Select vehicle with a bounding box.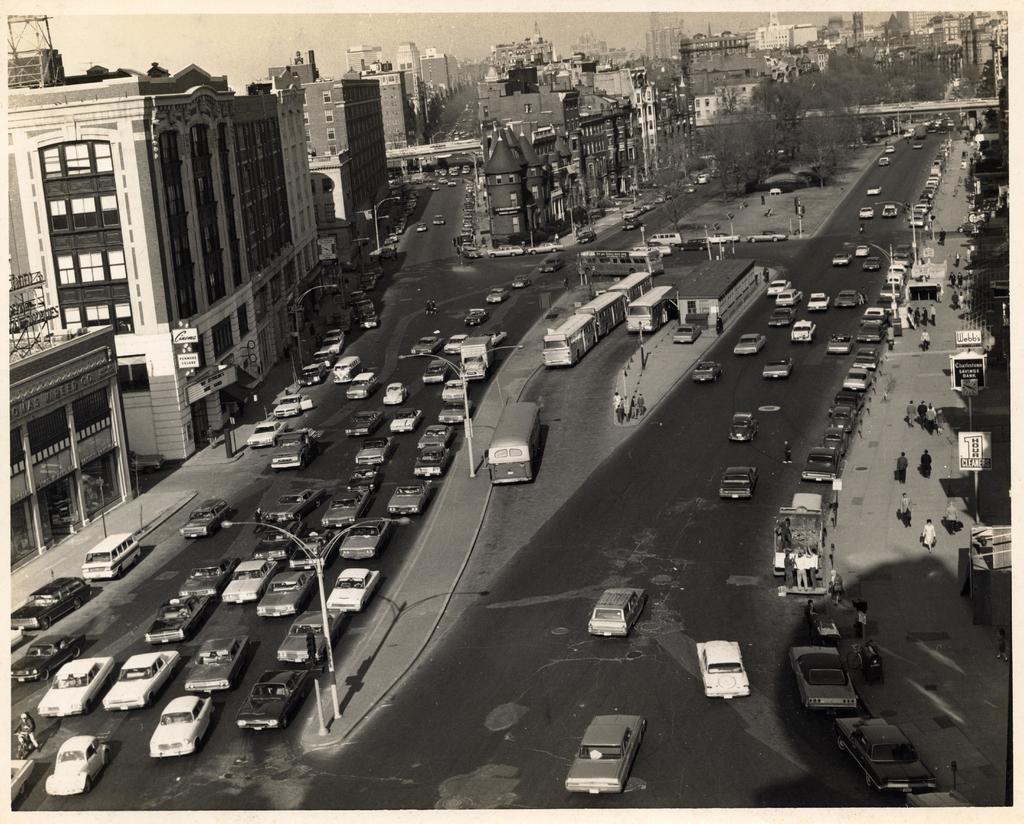
x1=770 y1=315 x2=794 y2=328.
